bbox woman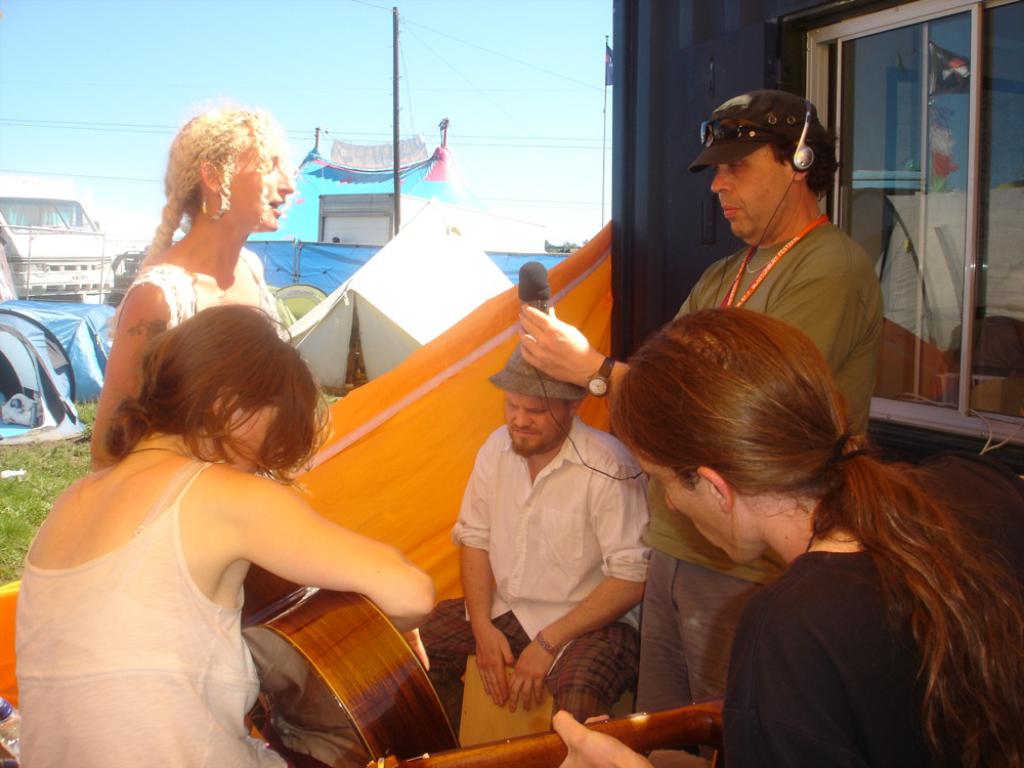
Rect(23, 269, 428, 759)
